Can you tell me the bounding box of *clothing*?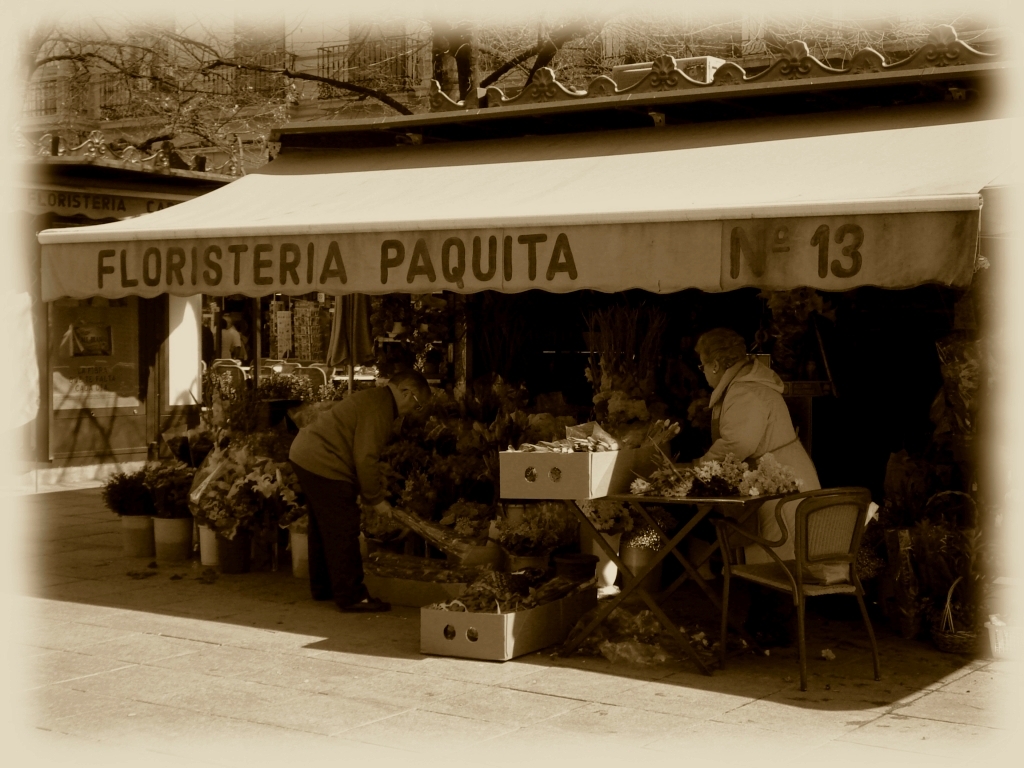
bbox=(279, 360, 404, 606).
